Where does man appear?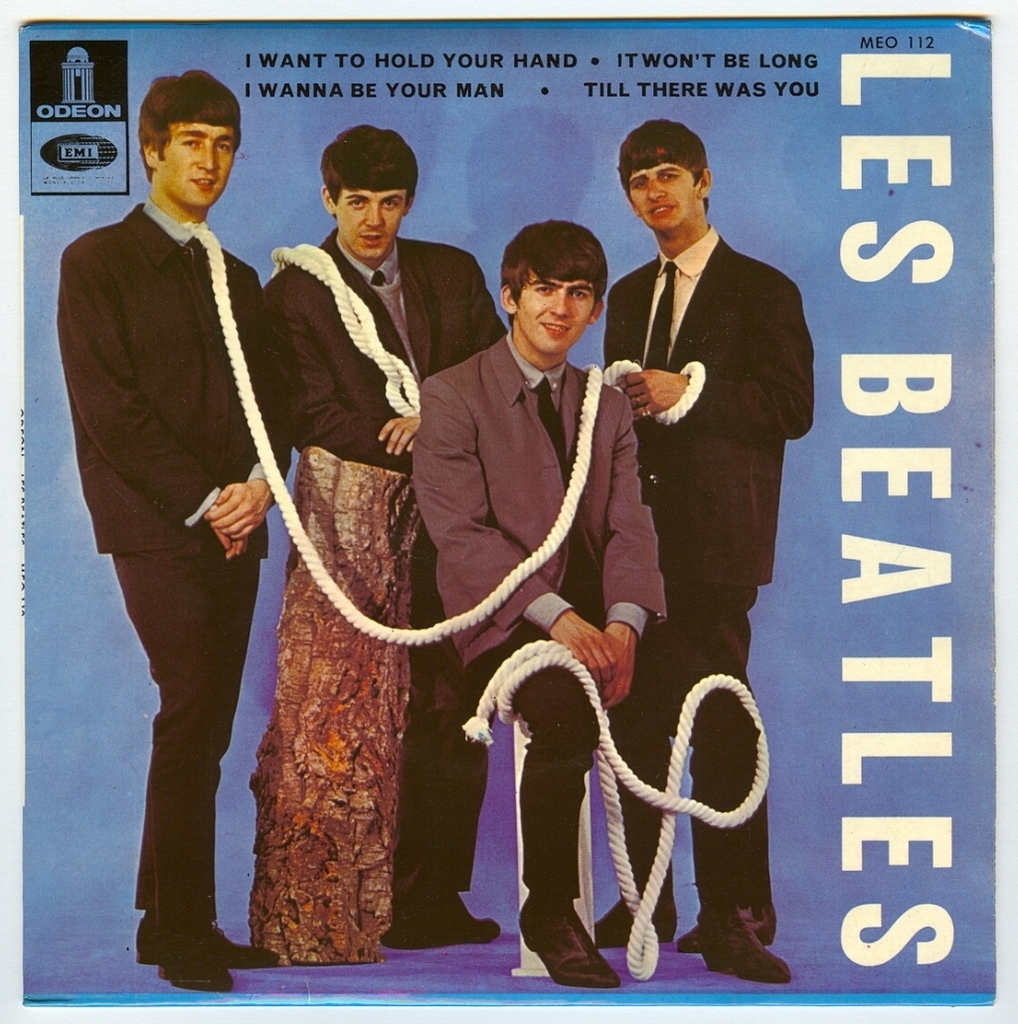
Appears at (262,122,514,946).
